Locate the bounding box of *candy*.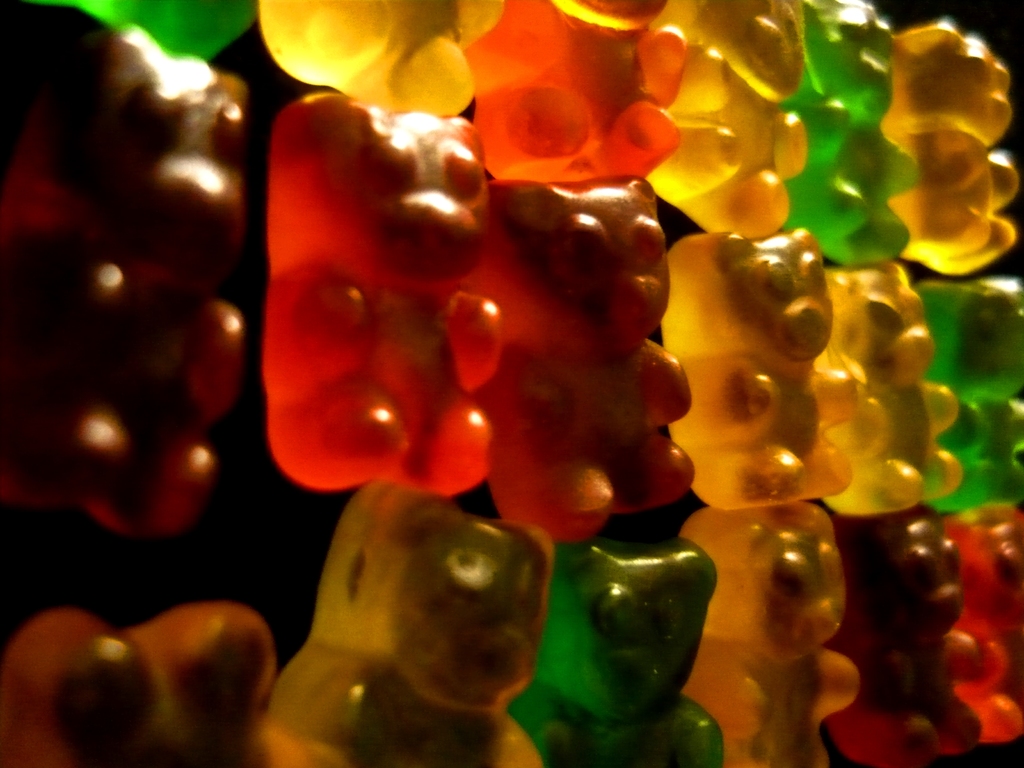
Bounding box: left=1, top=0, right=1021, bottom=767.
